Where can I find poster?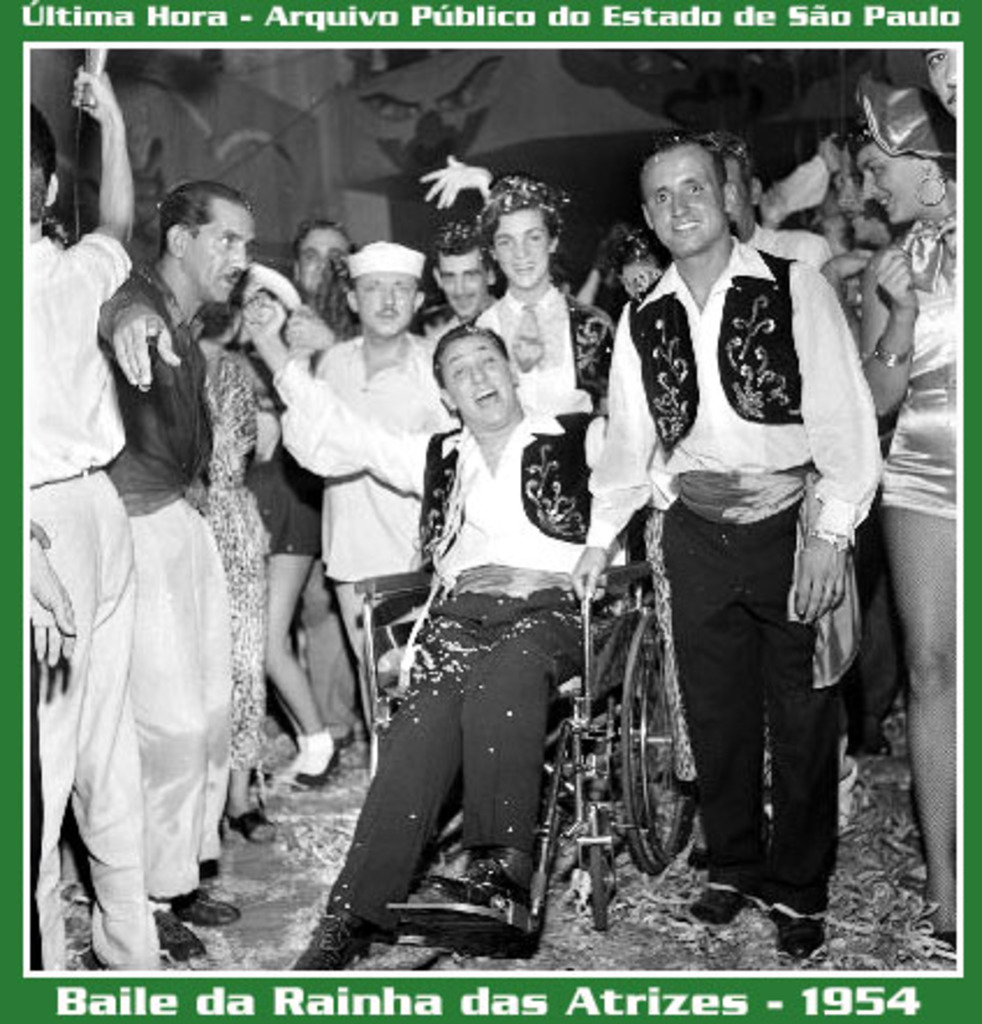
You can find it at region(0, 0, 980, 1022).
